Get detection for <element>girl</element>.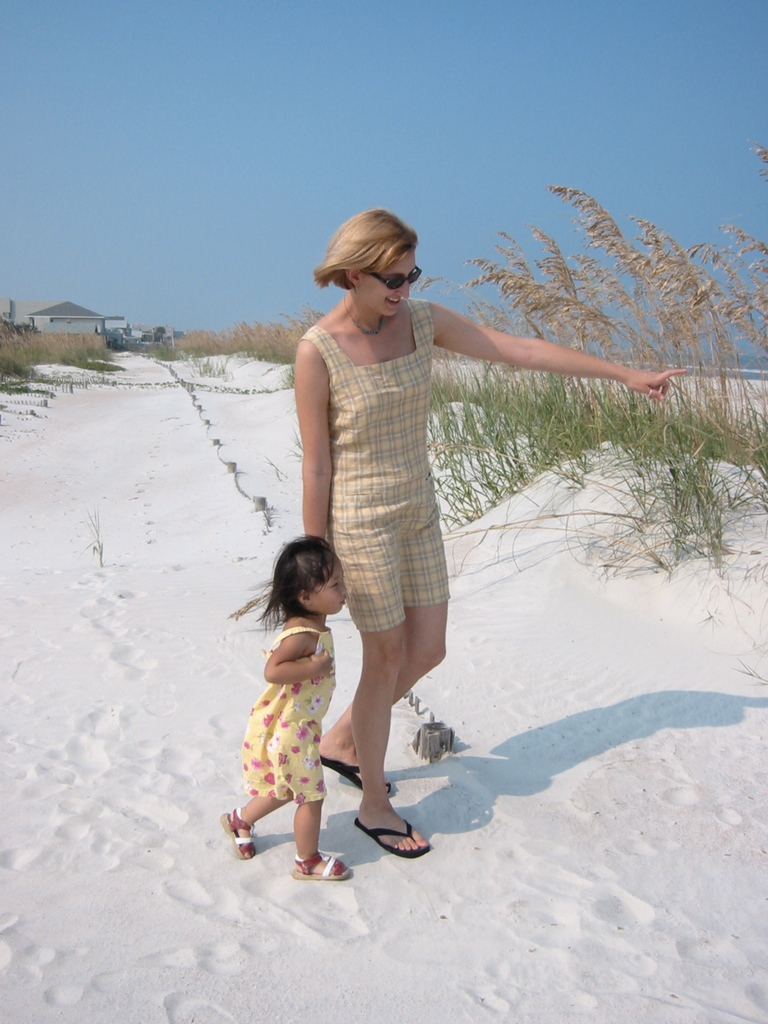
Detection: detection(222, 538, 352, 882).
